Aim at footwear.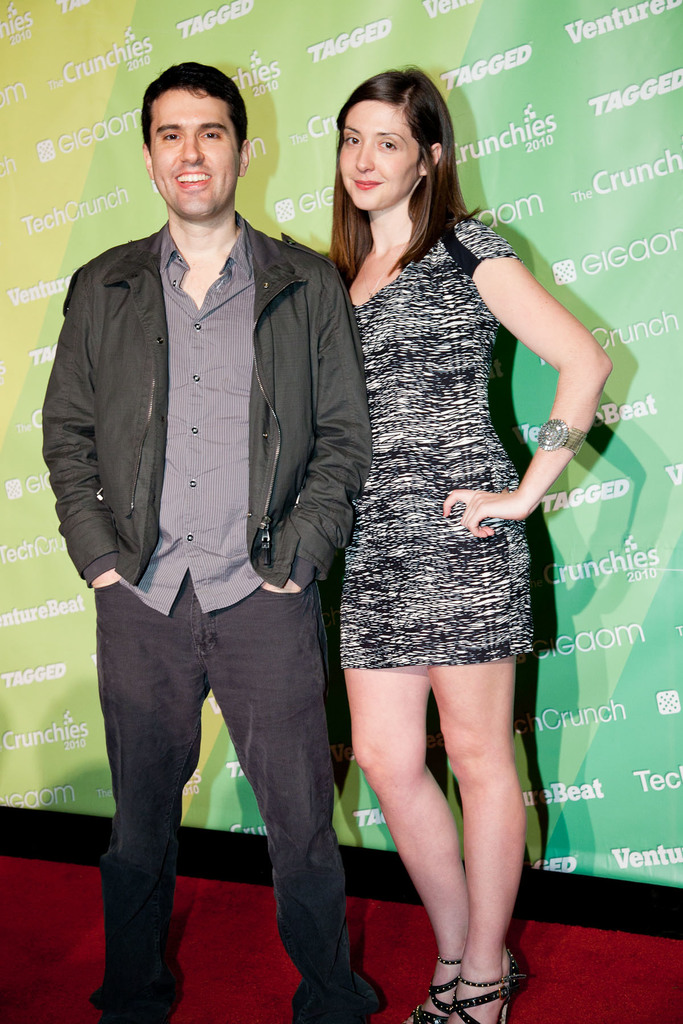
Aimed at box(91, 991, 170, 1023).
